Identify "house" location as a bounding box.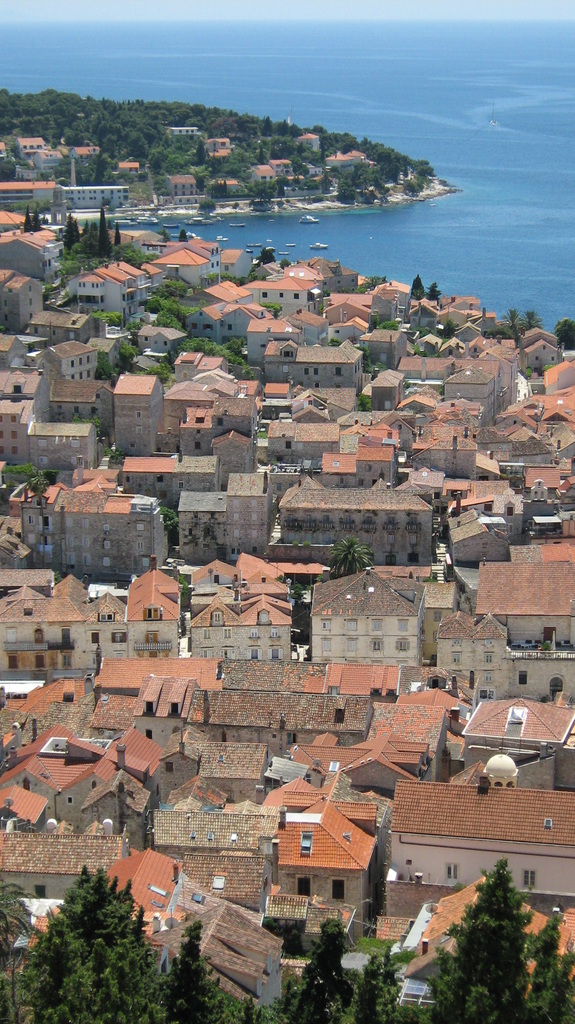
373:280:410:322.
